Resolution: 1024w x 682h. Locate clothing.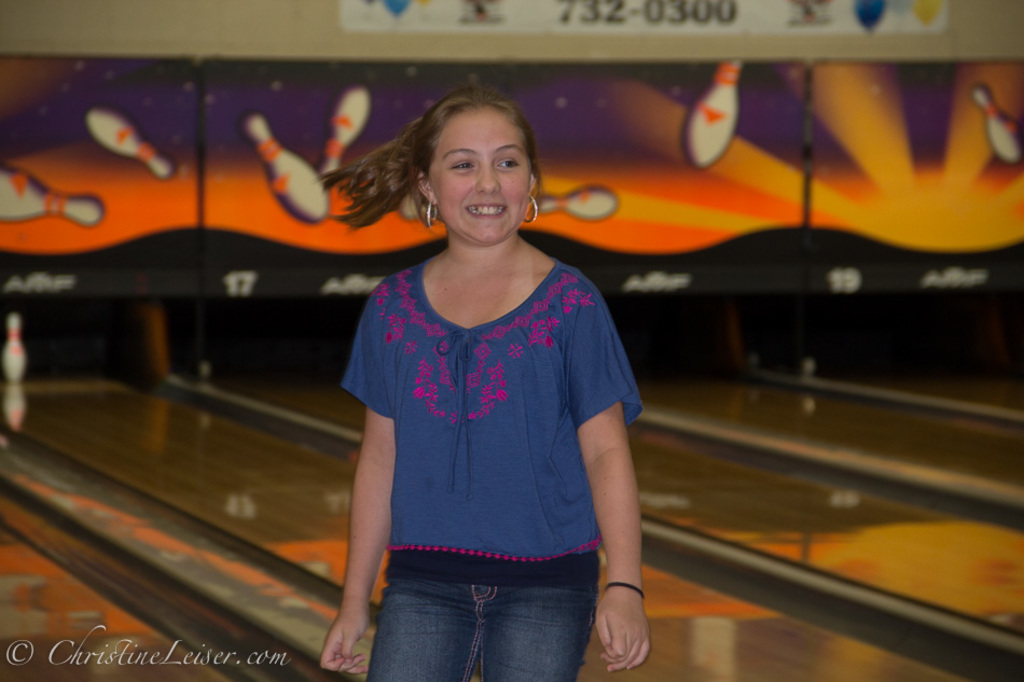
<region>329, 258, 640, 681</region>.
